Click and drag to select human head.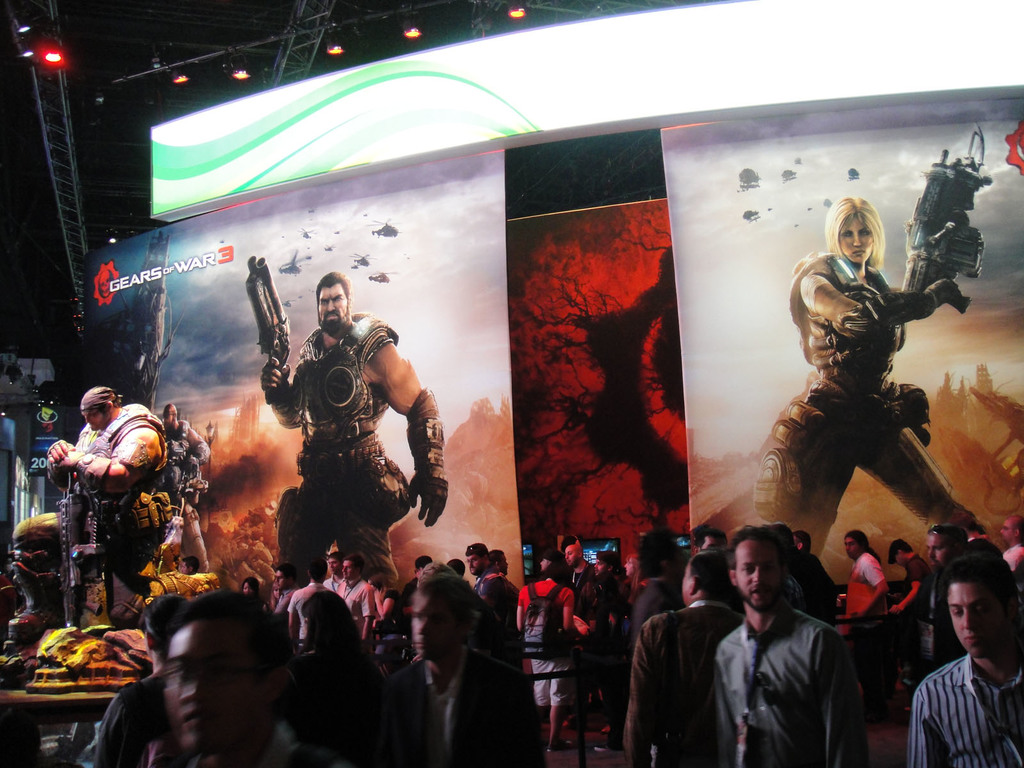
Selection: rect(118, 610, 279, 740).
